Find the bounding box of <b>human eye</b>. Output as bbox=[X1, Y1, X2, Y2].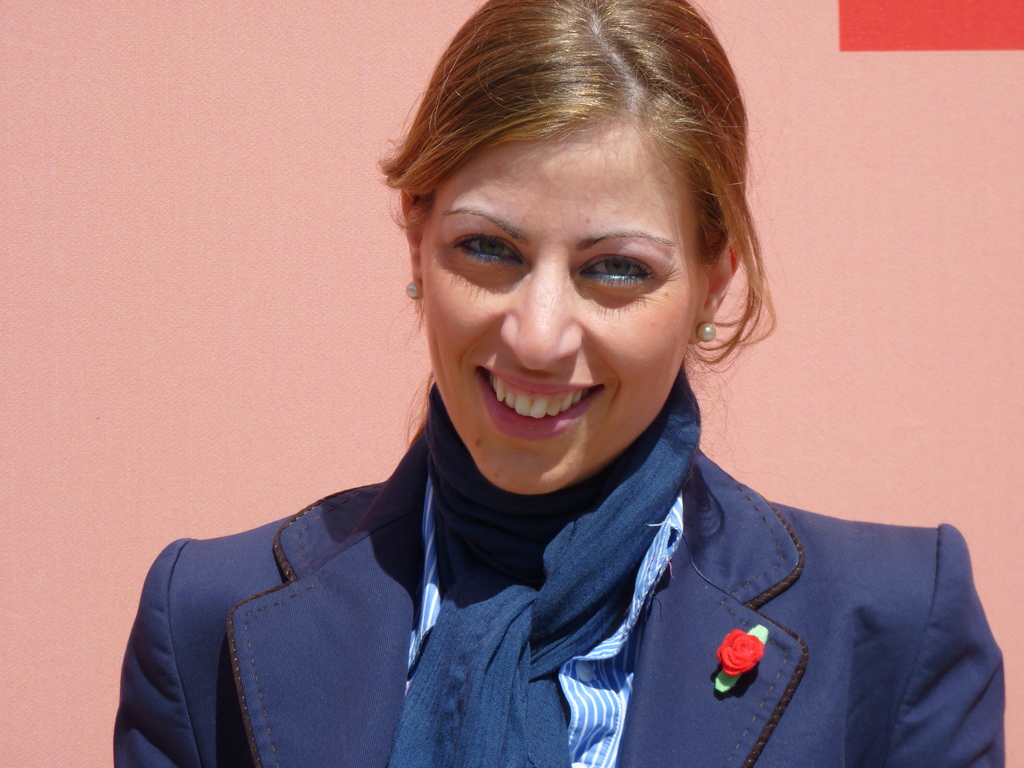
bbox=[572, 241, 662, 300].
